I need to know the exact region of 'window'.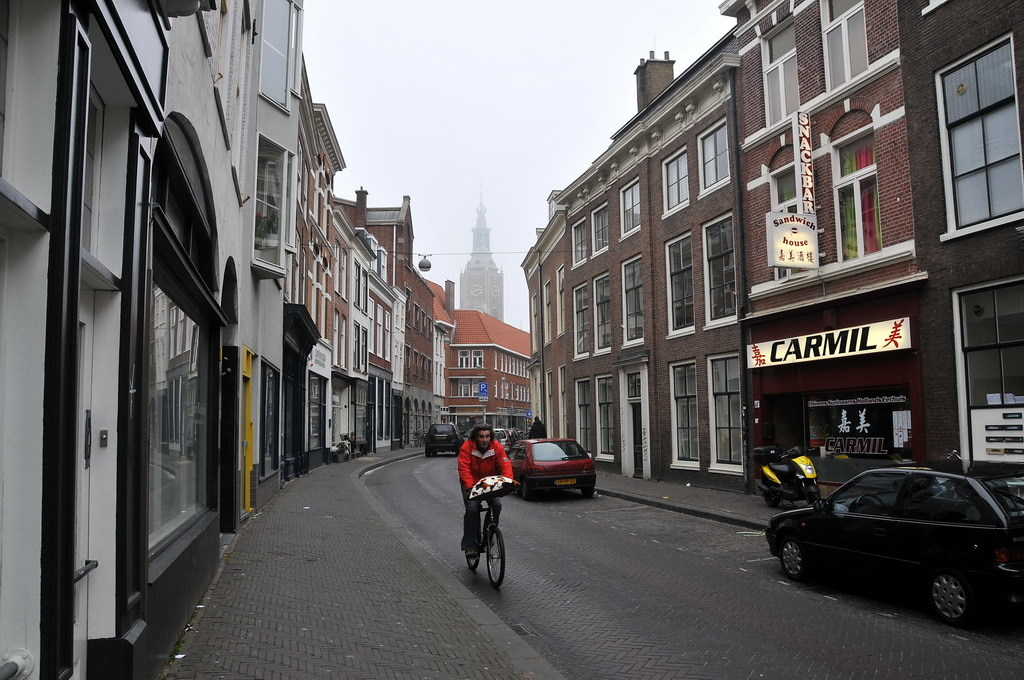
Region: BBox(703, 356, 744, 477).
